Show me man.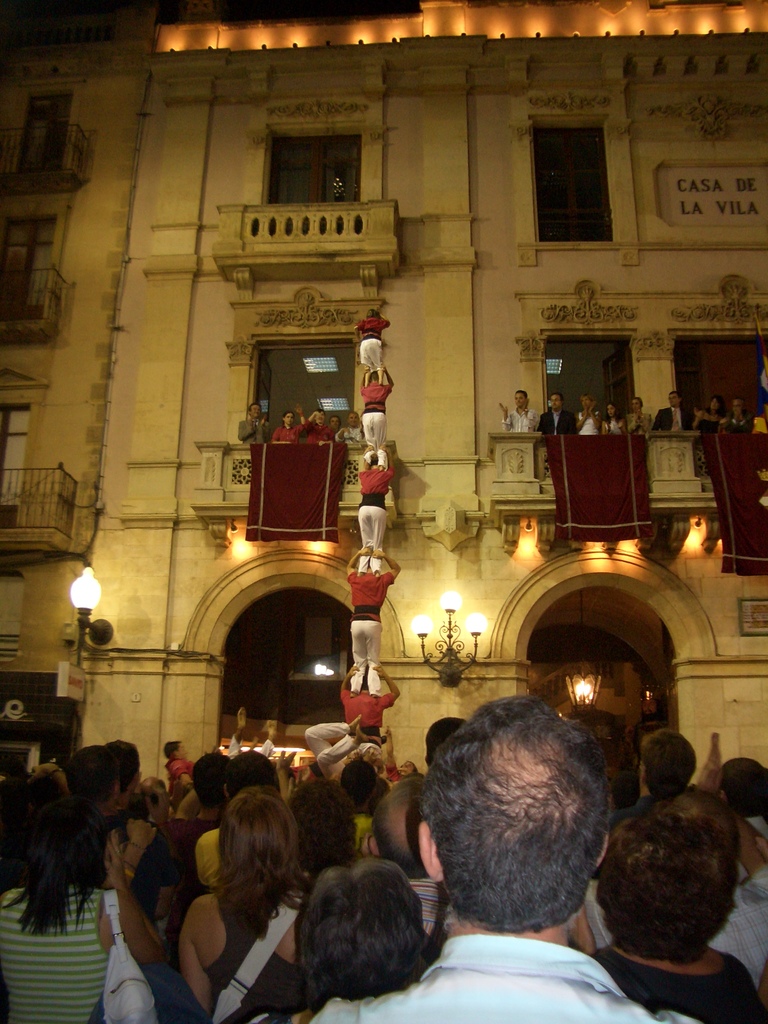
man is here: (303, 411, 331, 444).
